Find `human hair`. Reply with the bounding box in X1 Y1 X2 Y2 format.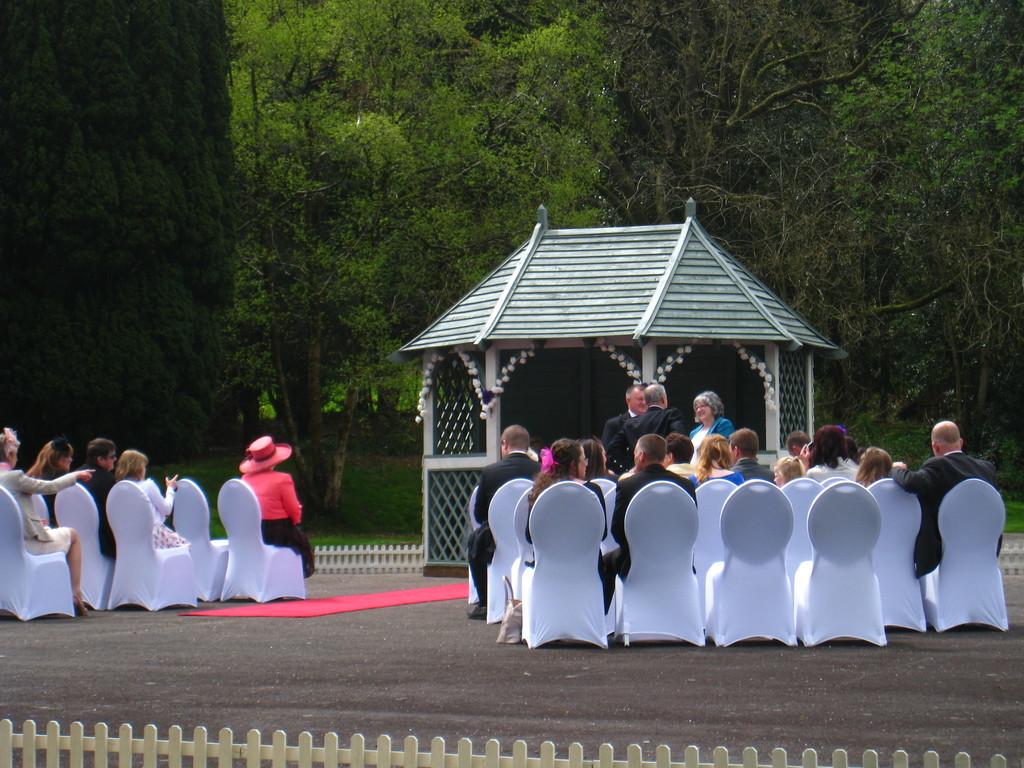
0 432 20 461.
